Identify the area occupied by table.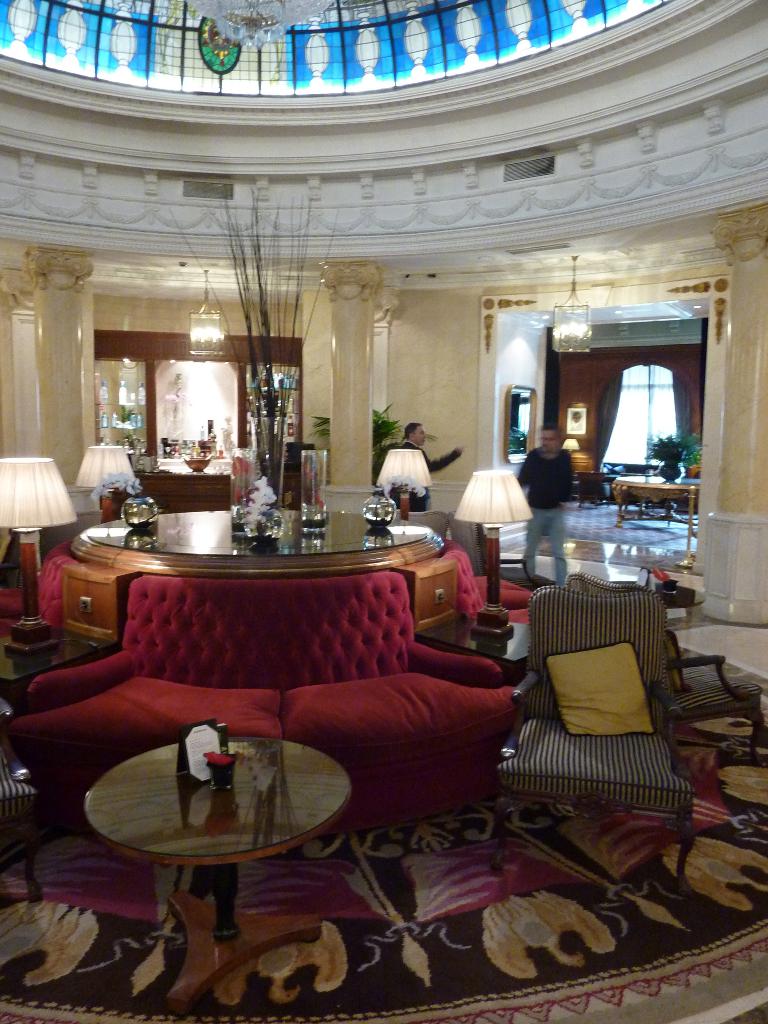
Area: {"x1": 36, "y1": 500, "x2": 492, "y2": 645}.
